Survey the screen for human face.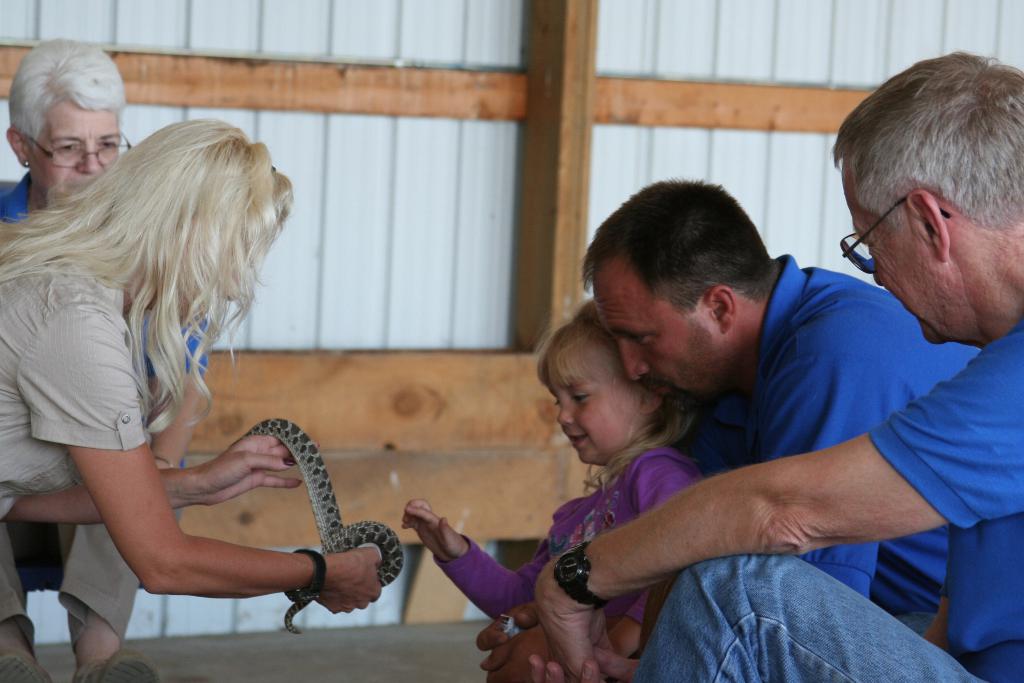
Survey found: [833, 159, 982, 353].
